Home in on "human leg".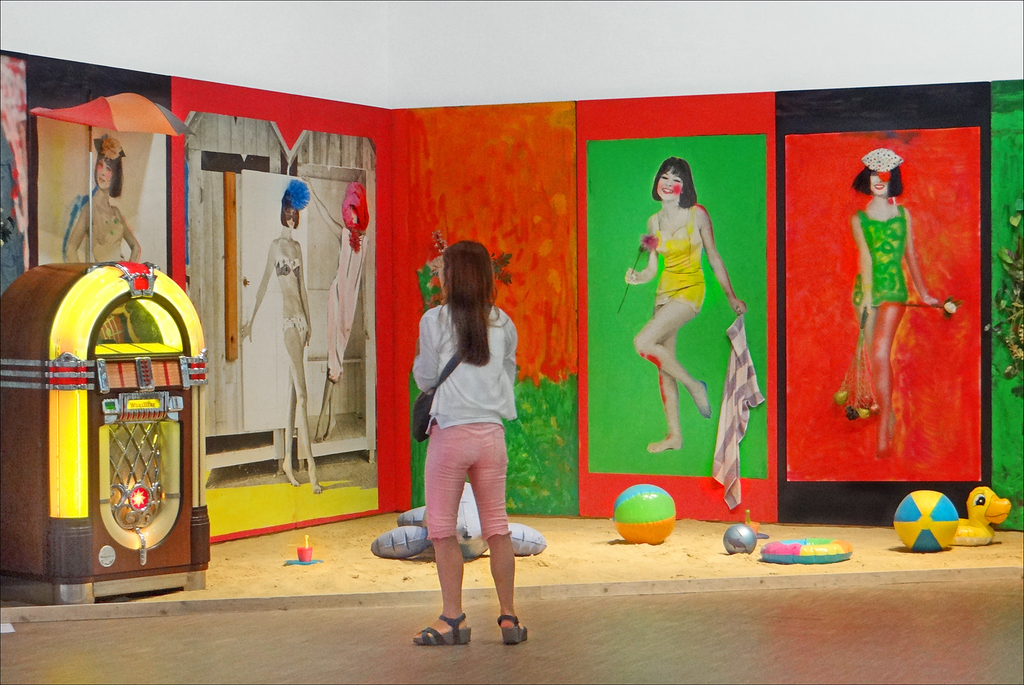
Homed in at bbox(632, 278, 712, 418).
